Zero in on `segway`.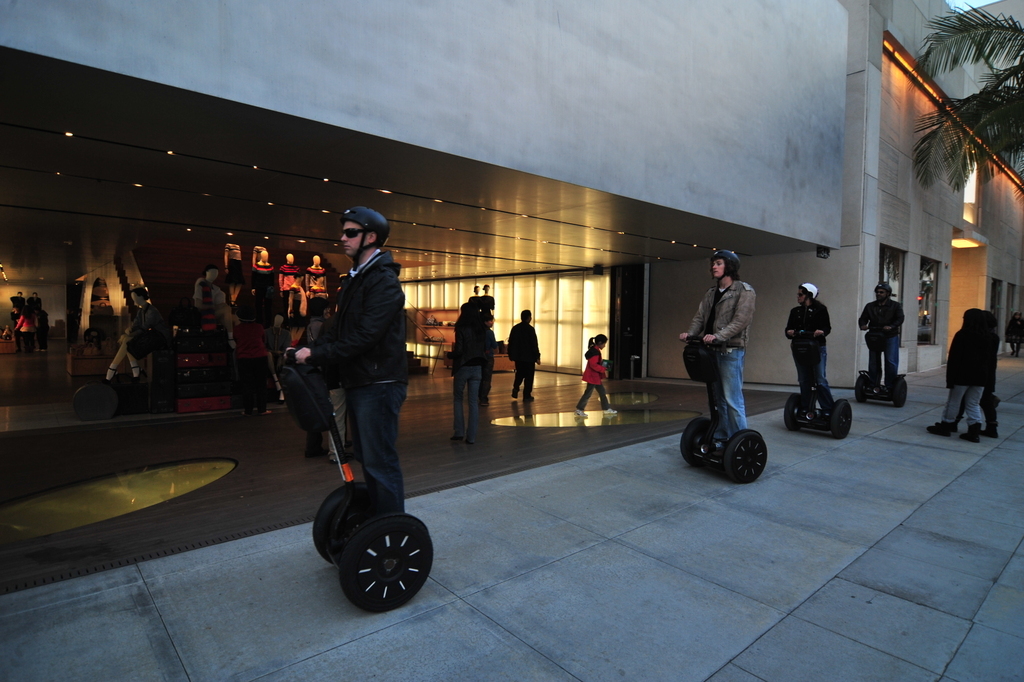
Zeroed in: <bbox>850, 318, 906, 408</bbox>.
